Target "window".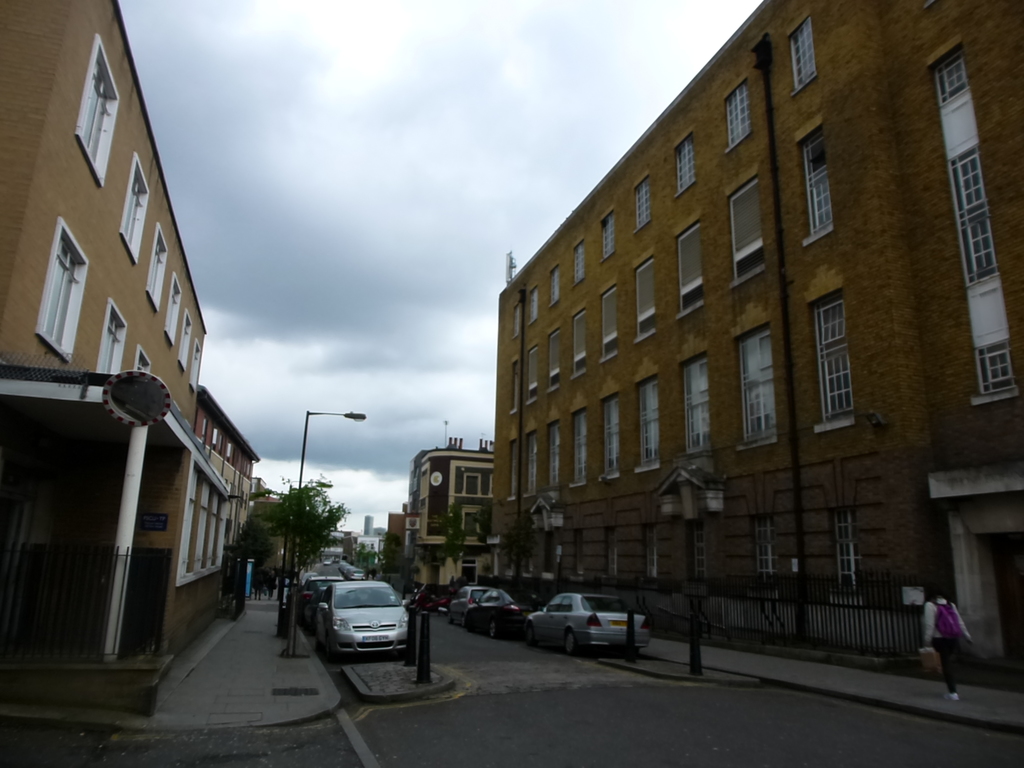
Target region: 599 393 629 481.
